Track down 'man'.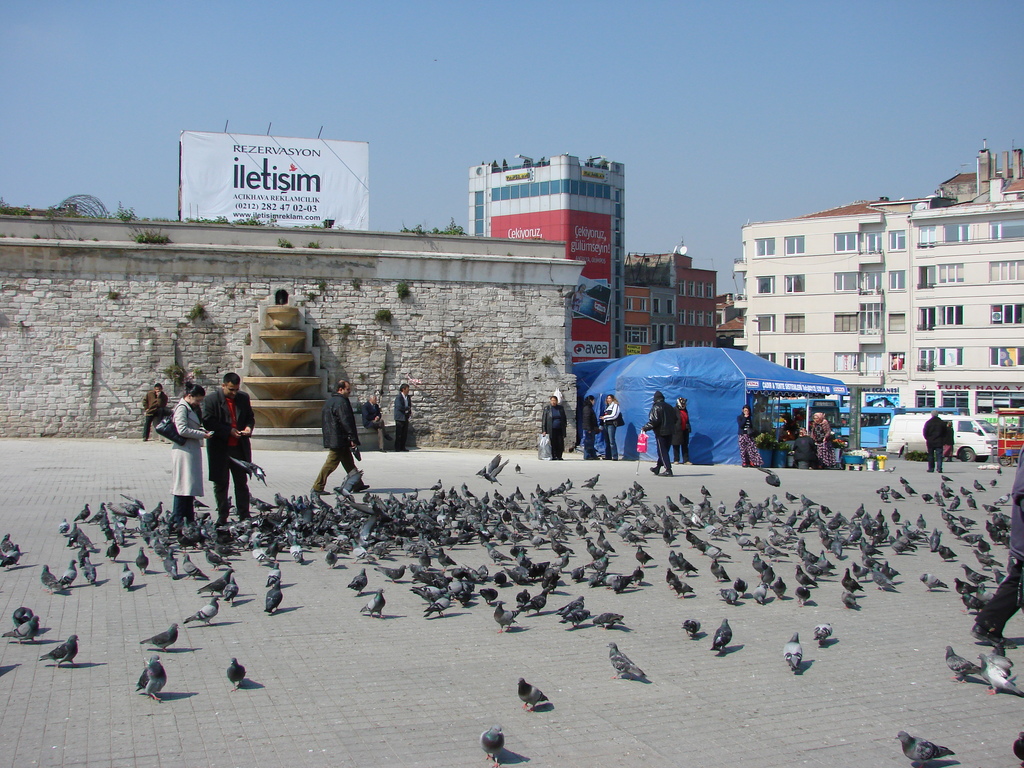
Tracked to select_region(928, 412, 948, 474).
